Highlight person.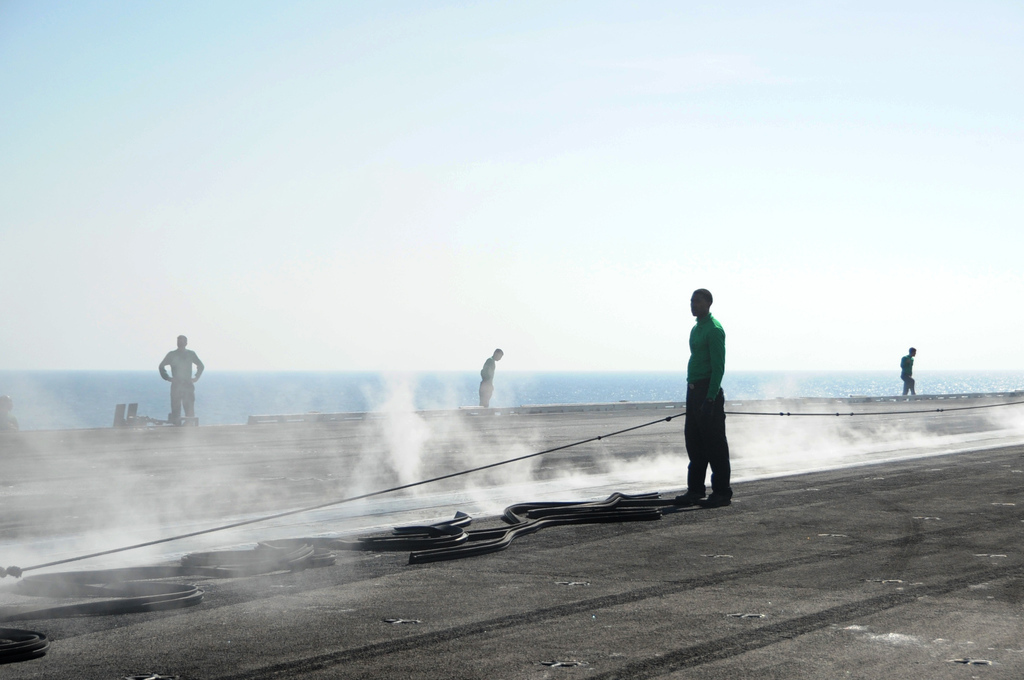
Highlighted region: [678,287,735,506].
